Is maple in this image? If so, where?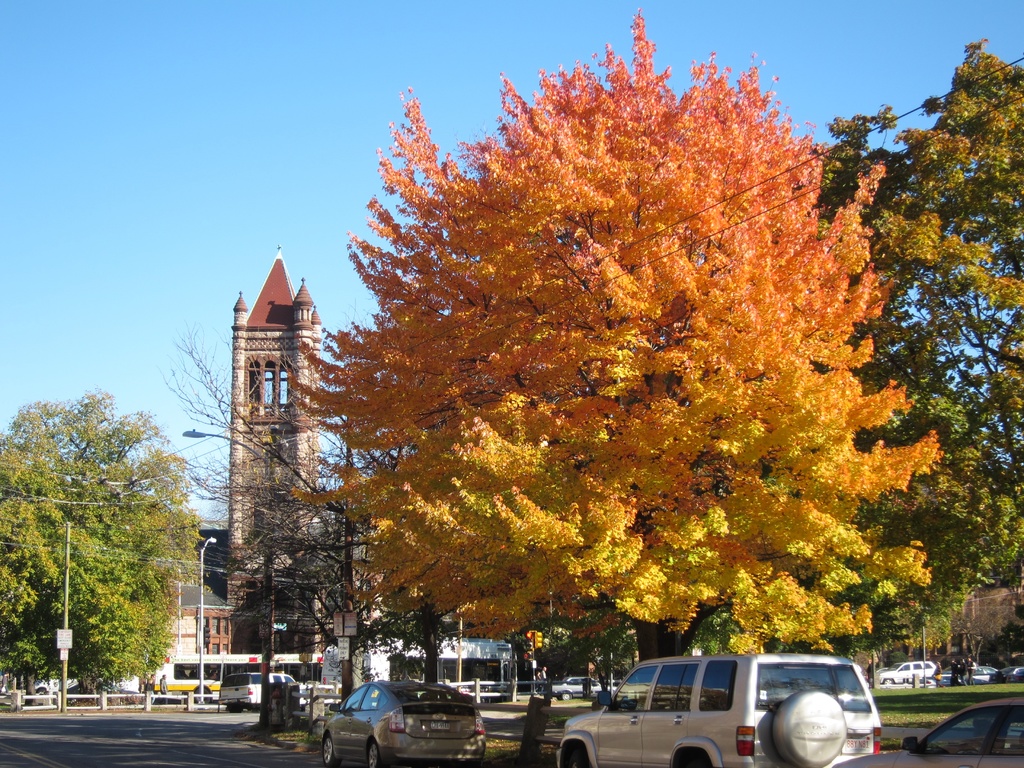
Yes, at <region>767, 95, 1015, 668</region>.
